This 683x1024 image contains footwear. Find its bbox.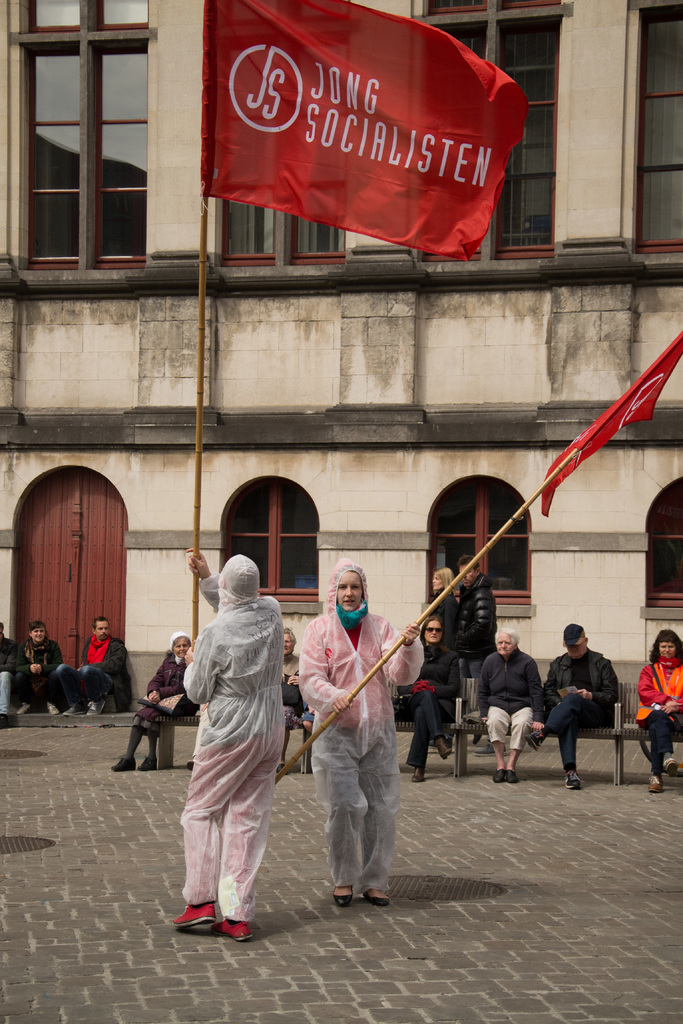
[497, 768, 504, 782].
